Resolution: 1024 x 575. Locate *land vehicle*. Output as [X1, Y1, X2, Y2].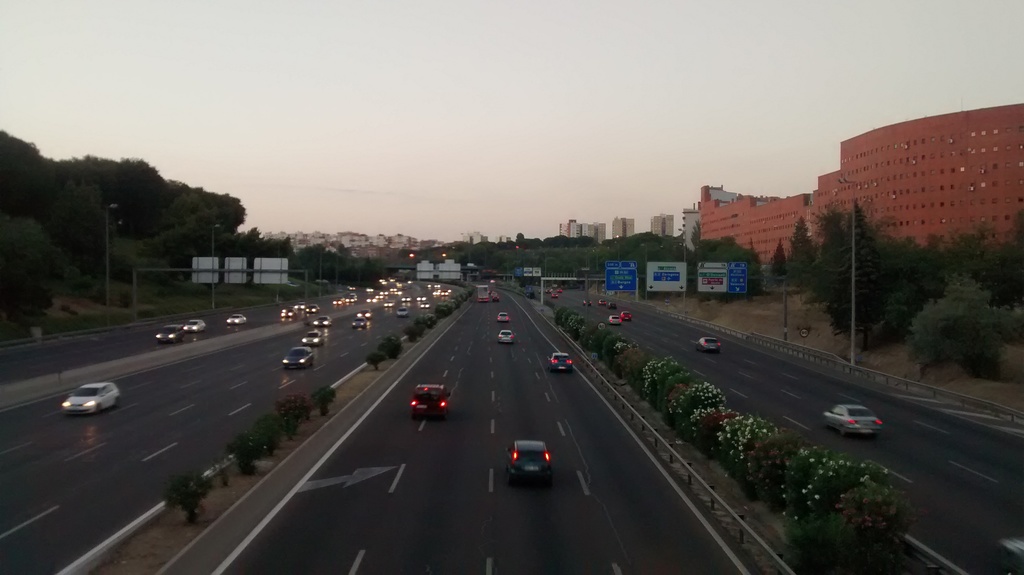
[314, 316, 331, 323].
